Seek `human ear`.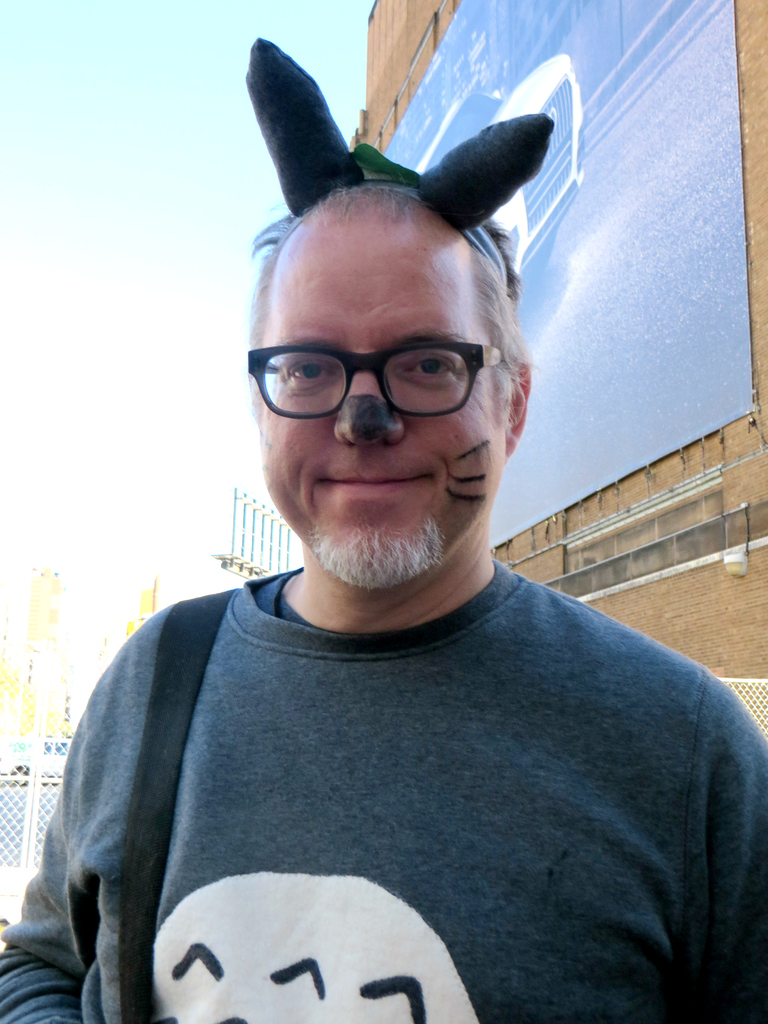
x1=506 y1=362 x2=534 y2=460.
